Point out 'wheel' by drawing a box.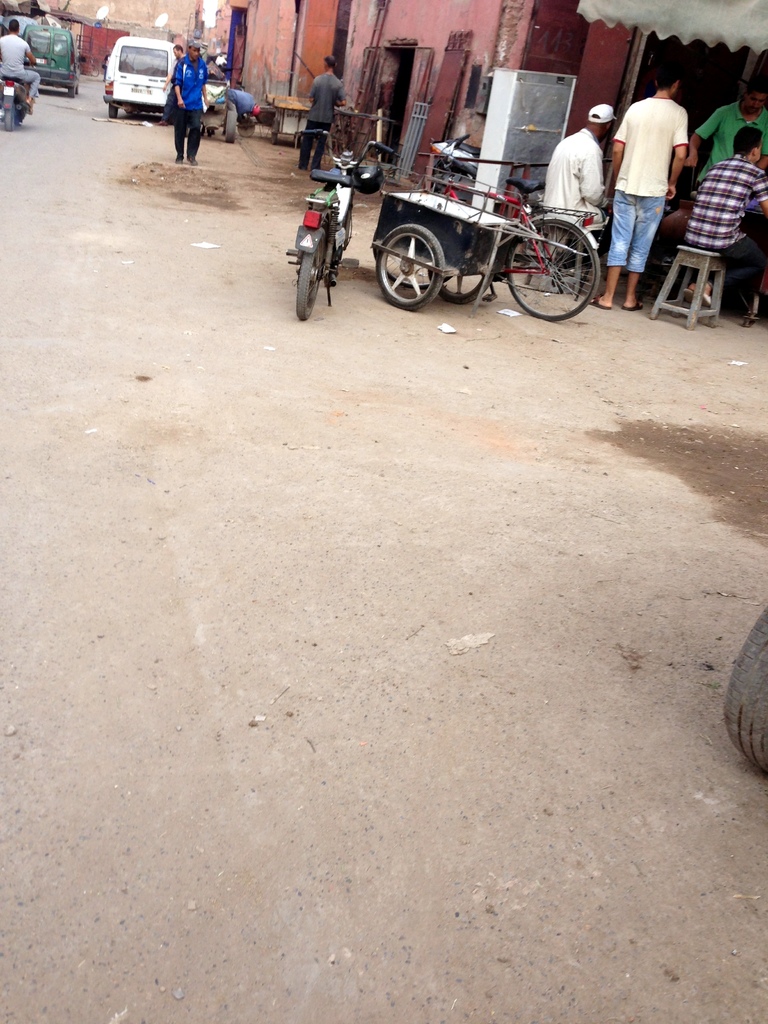
box(1, 111, 15, 131).
